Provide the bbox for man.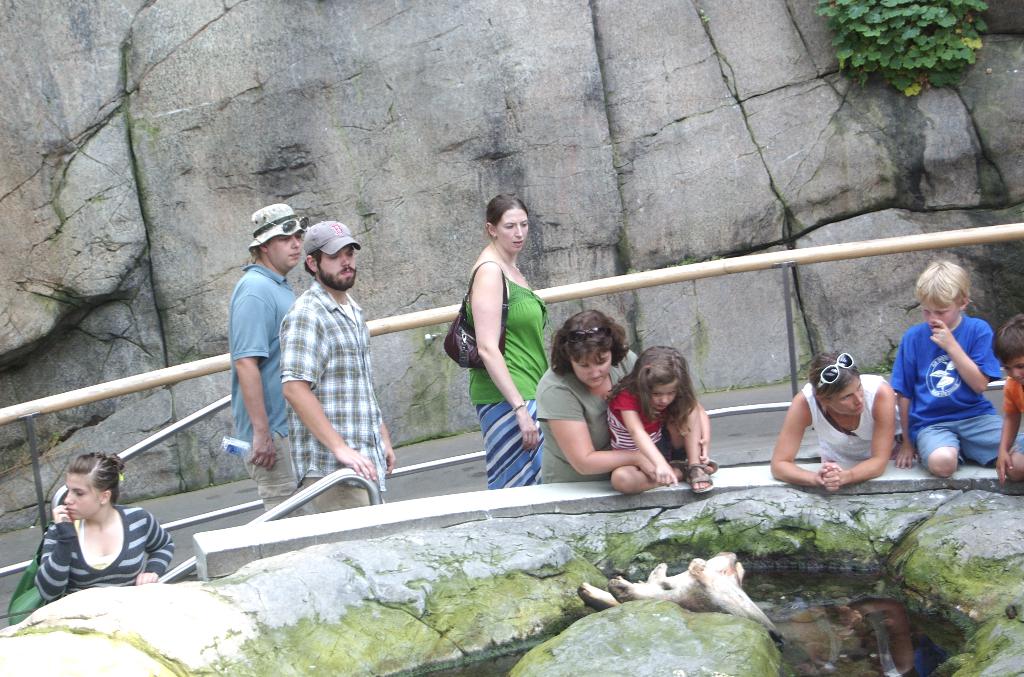
crop(278, 217, 406, 505).
